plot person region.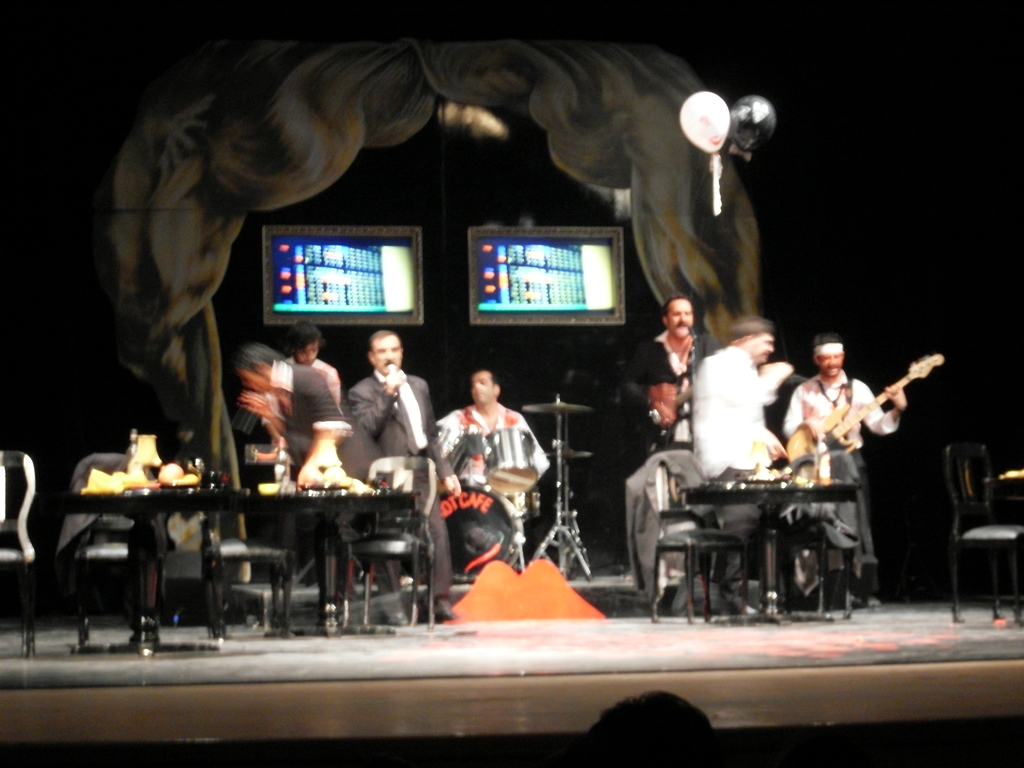
Plotted at pyautogui.locateOnScreen(431, 364, 552, 528).
